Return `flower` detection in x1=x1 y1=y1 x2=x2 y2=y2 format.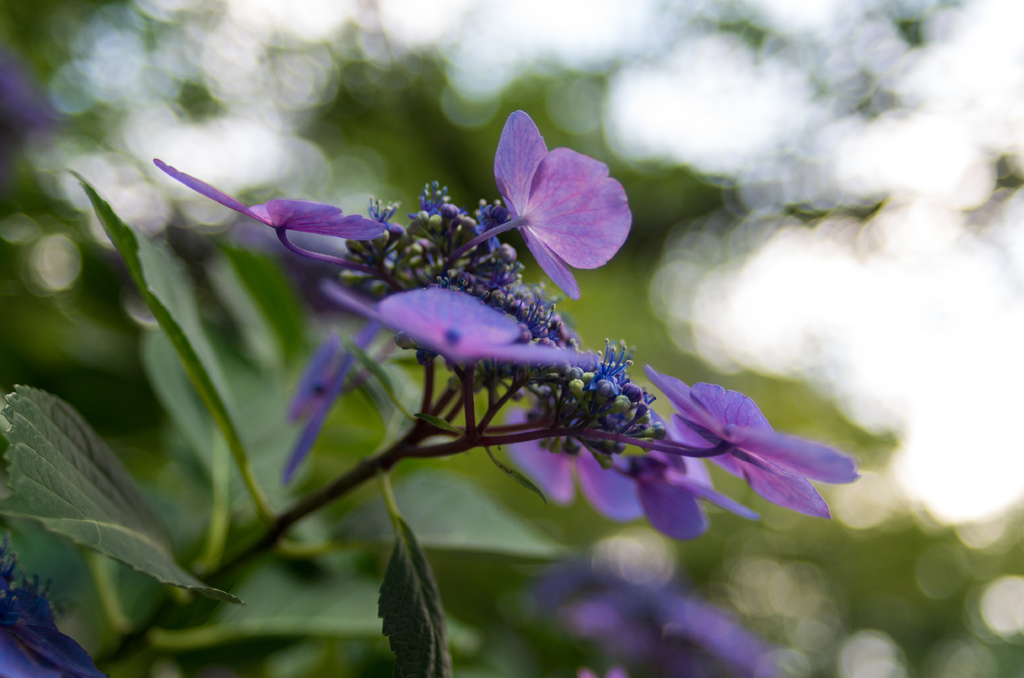
x1=157 y1=155 x2=384 y2=248.
